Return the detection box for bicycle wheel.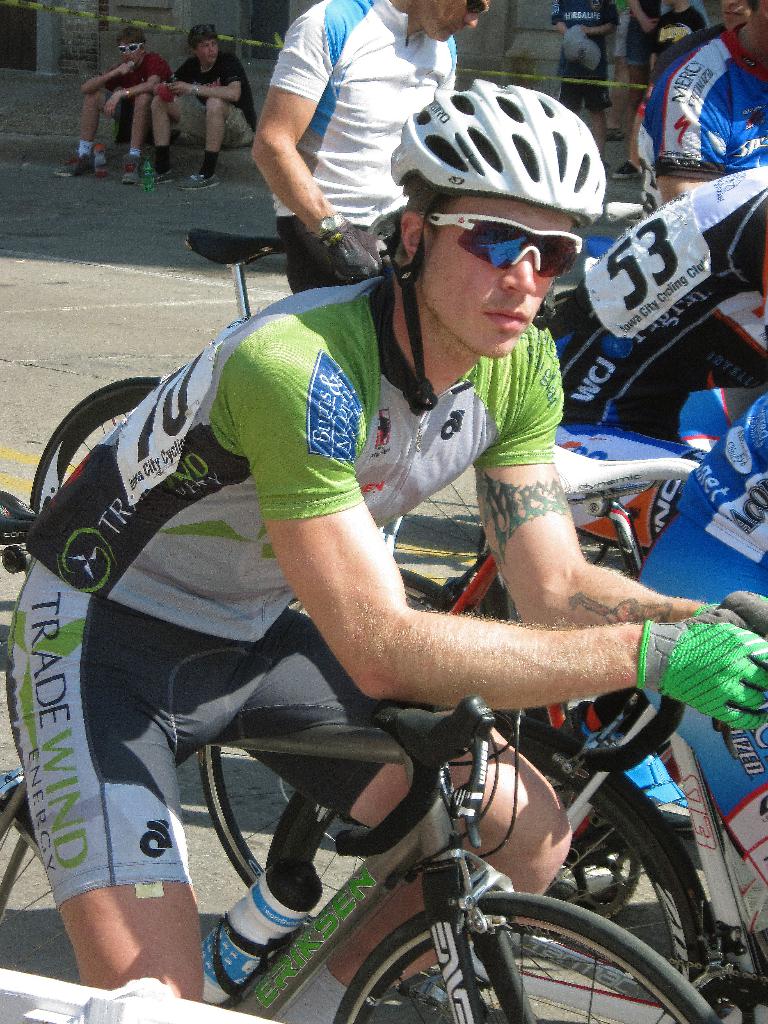
385, 456, 663, 627.
